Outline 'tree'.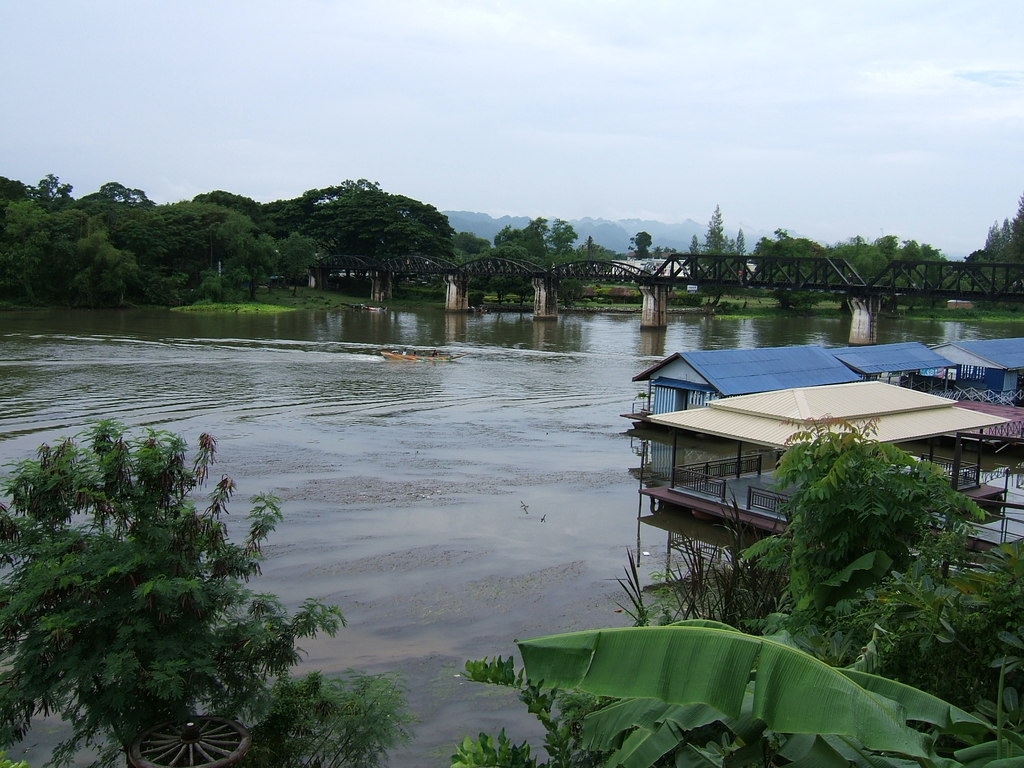
Outline: 682, 207, 752, 296.
